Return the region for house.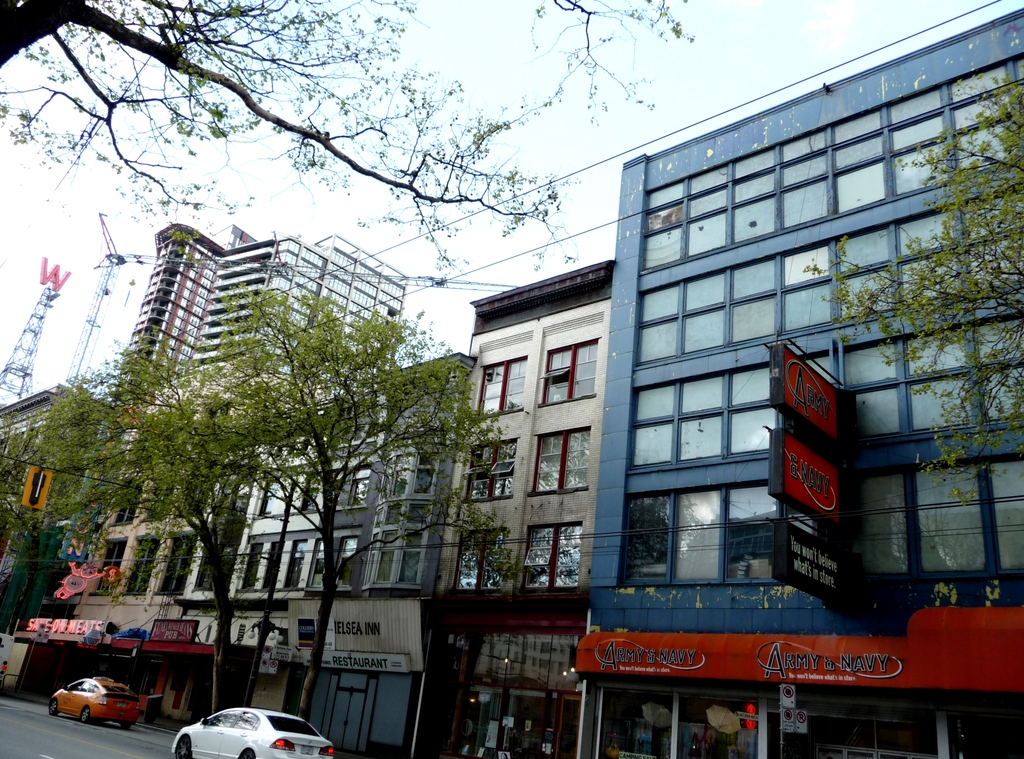
{"x1": 0, "y1": 383, "x2": 111, "y2": 568}.
